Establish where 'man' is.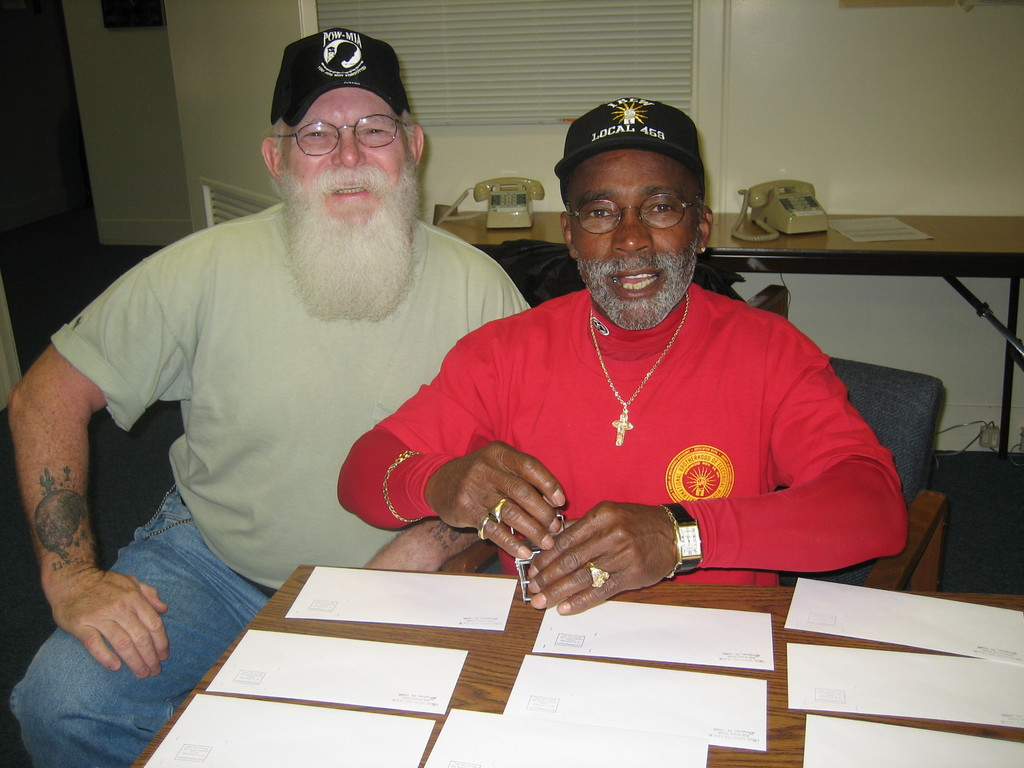
Established at 17, 22, 564, 684.
